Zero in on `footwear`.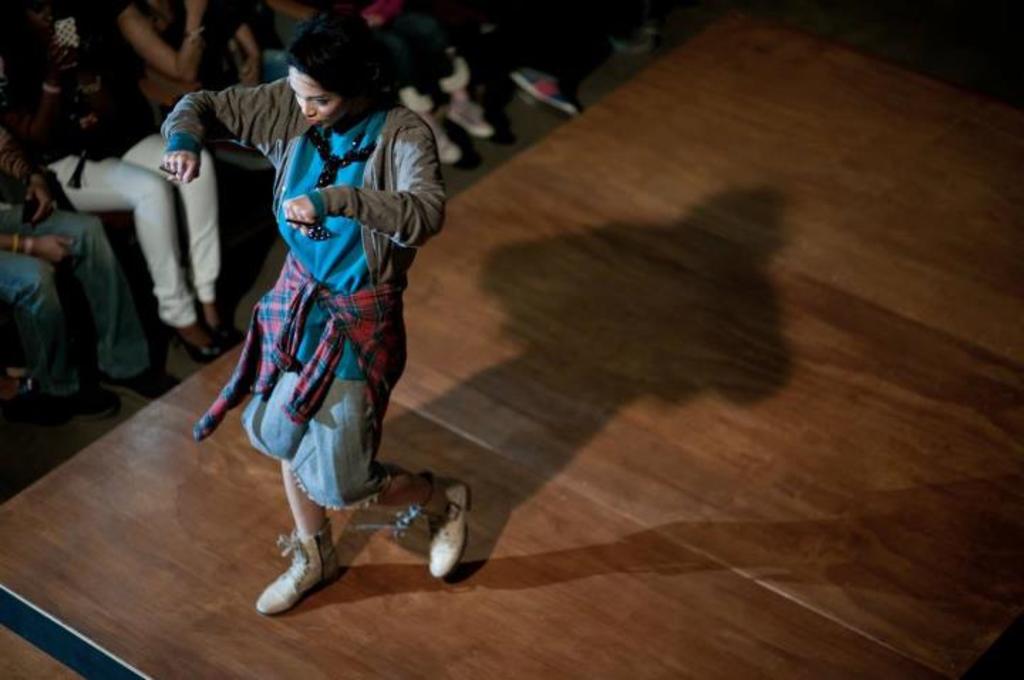
Zeroed in: x1=33 y1=388 x2=127 y2=435.
